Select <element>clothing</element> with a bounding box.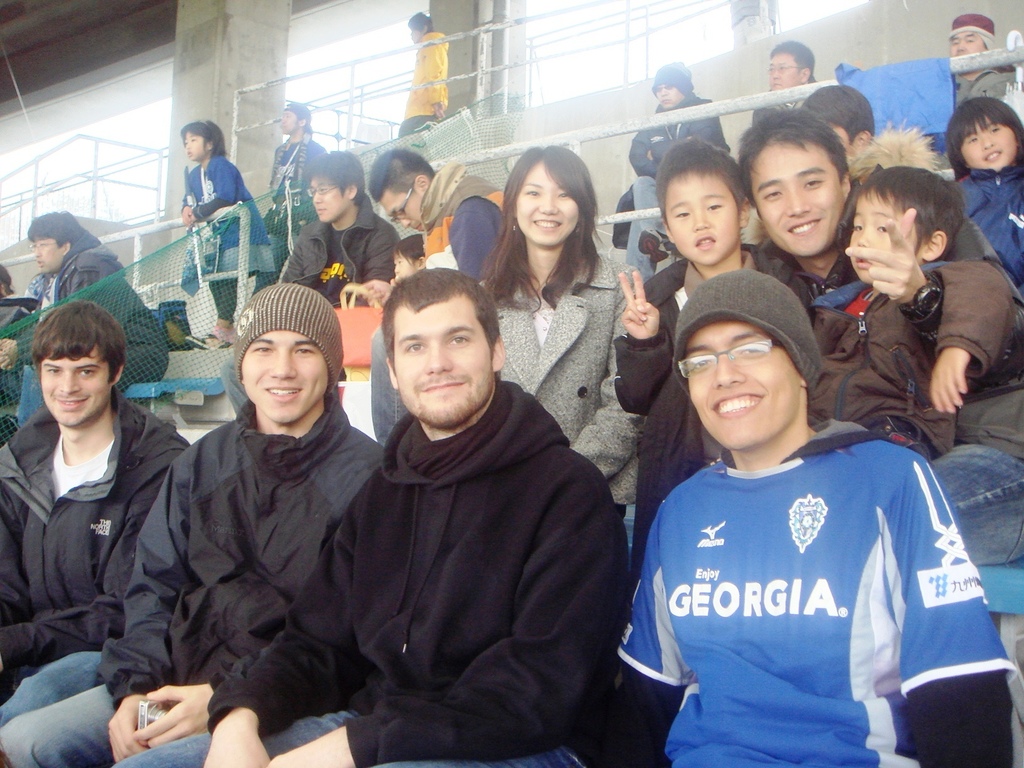
pyautogui.locateOnScreen(802, 262, 1012, 455).
